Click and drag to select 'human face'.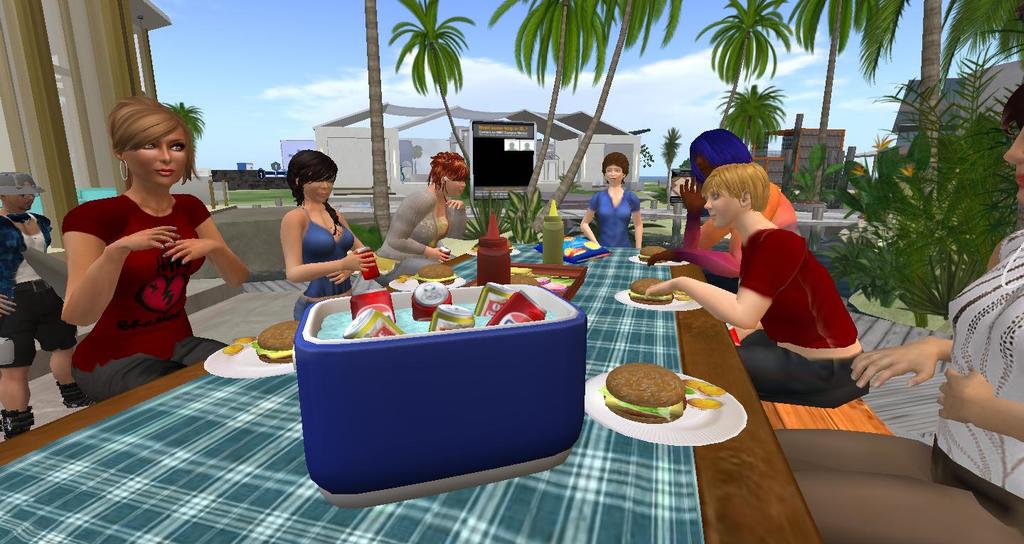
Selection: region(302, 175, 337, 203).
